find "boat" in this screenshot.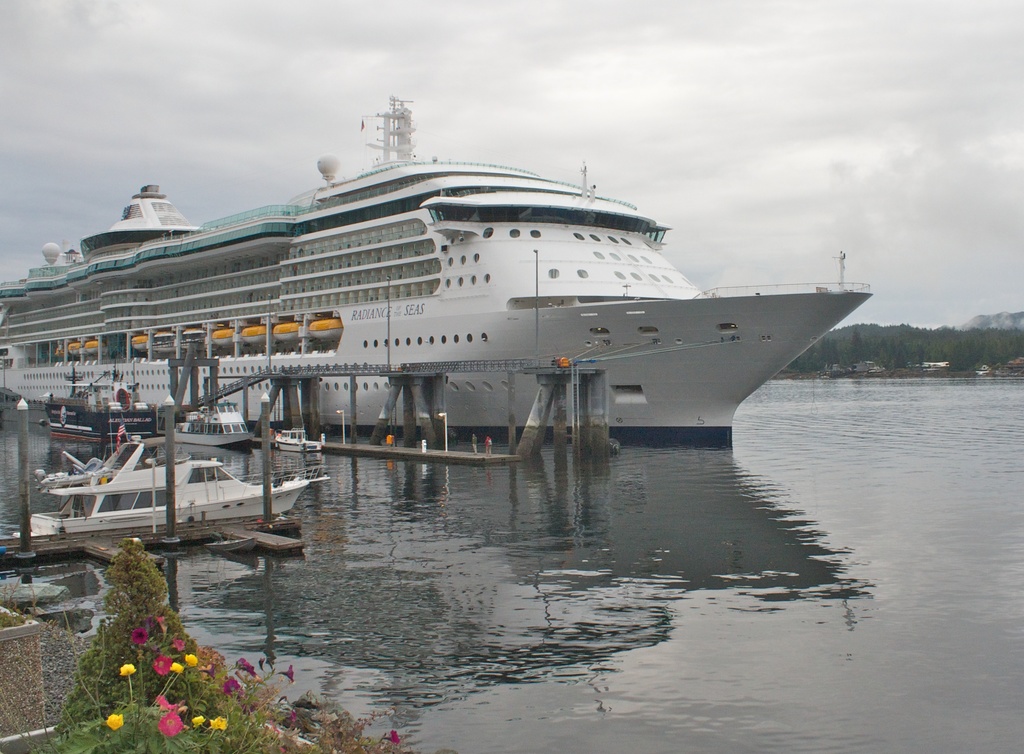
The bounding box for "boat" is 275 411 343 456.
